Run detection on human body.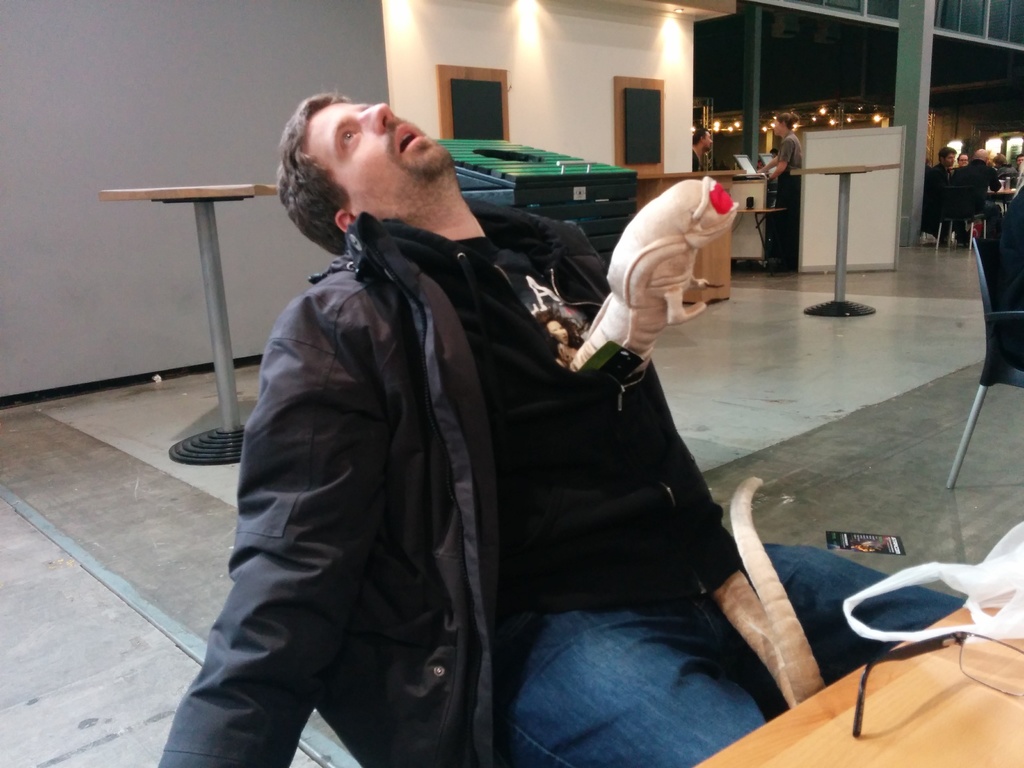
Result: region(154, 79, 967, 767).
